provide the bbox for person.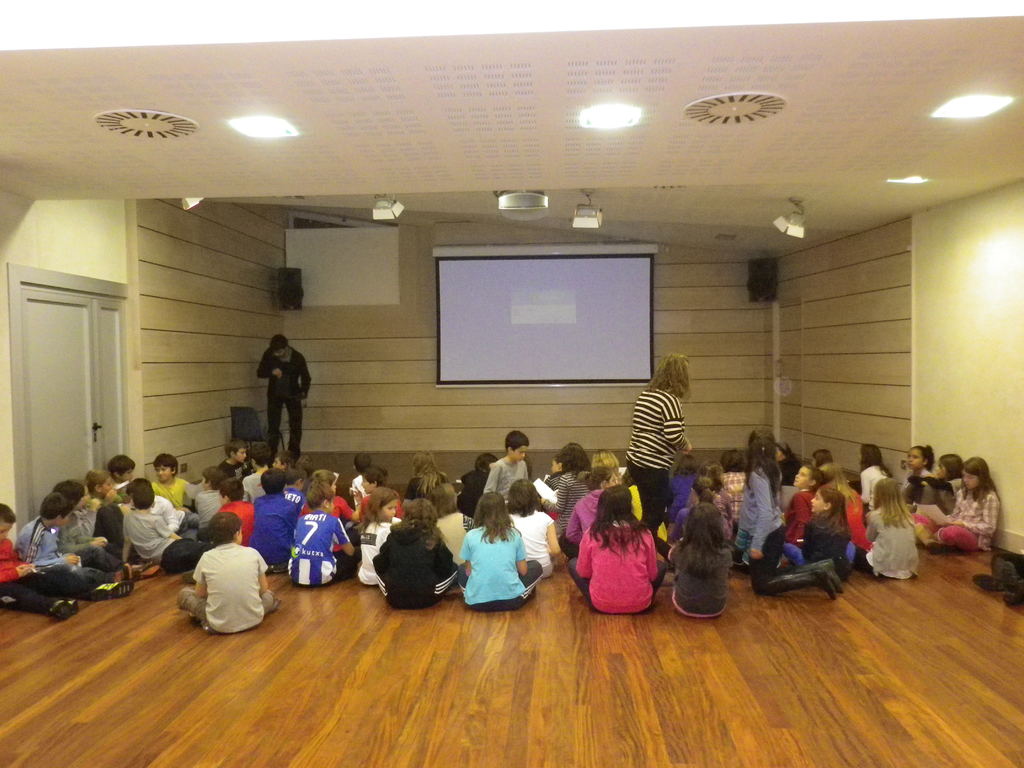
x1=454 y1=487 x2=538 y2=611.
